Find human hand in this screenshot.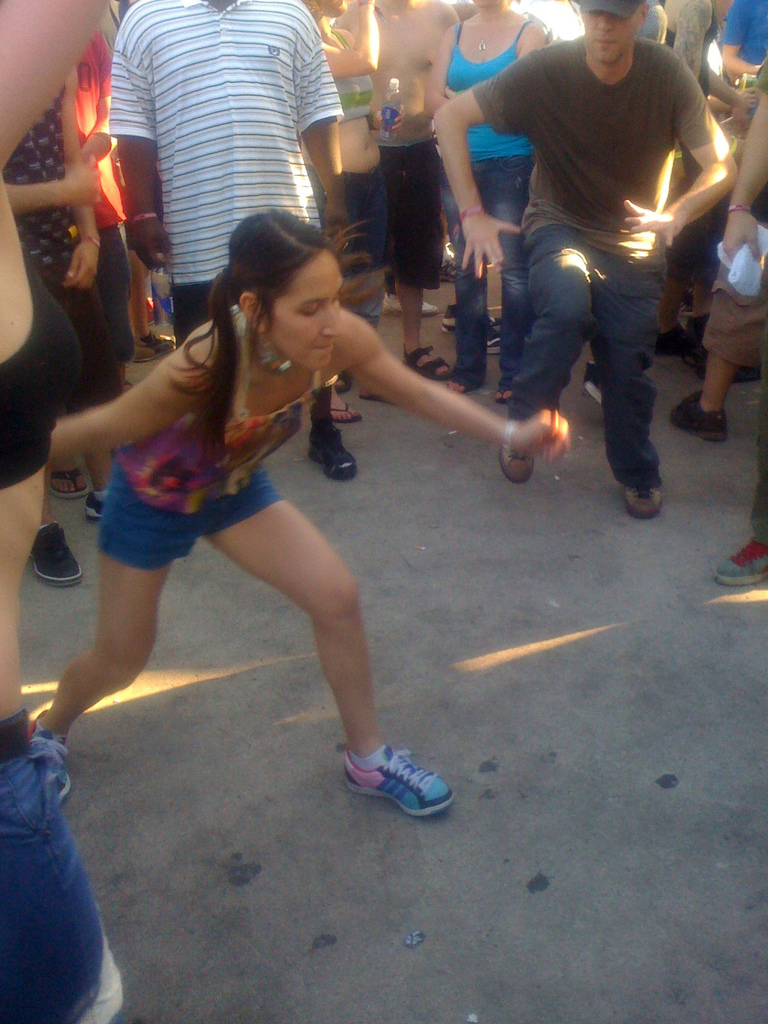
The bounding box for human hand is bbox(61, 150, 101, 212).
